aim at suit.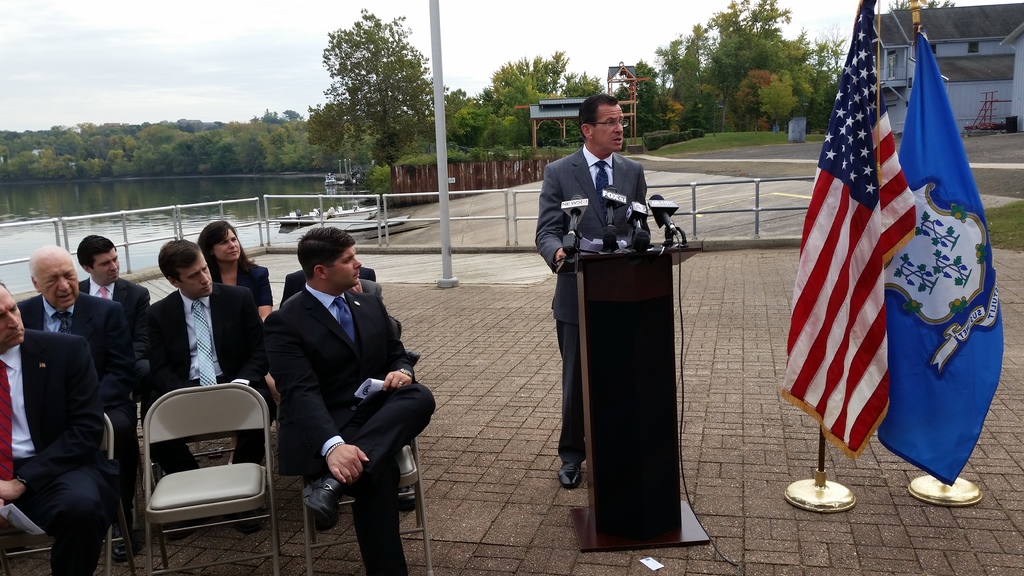
Aimed at Rect(254, 224, 421, 559).
